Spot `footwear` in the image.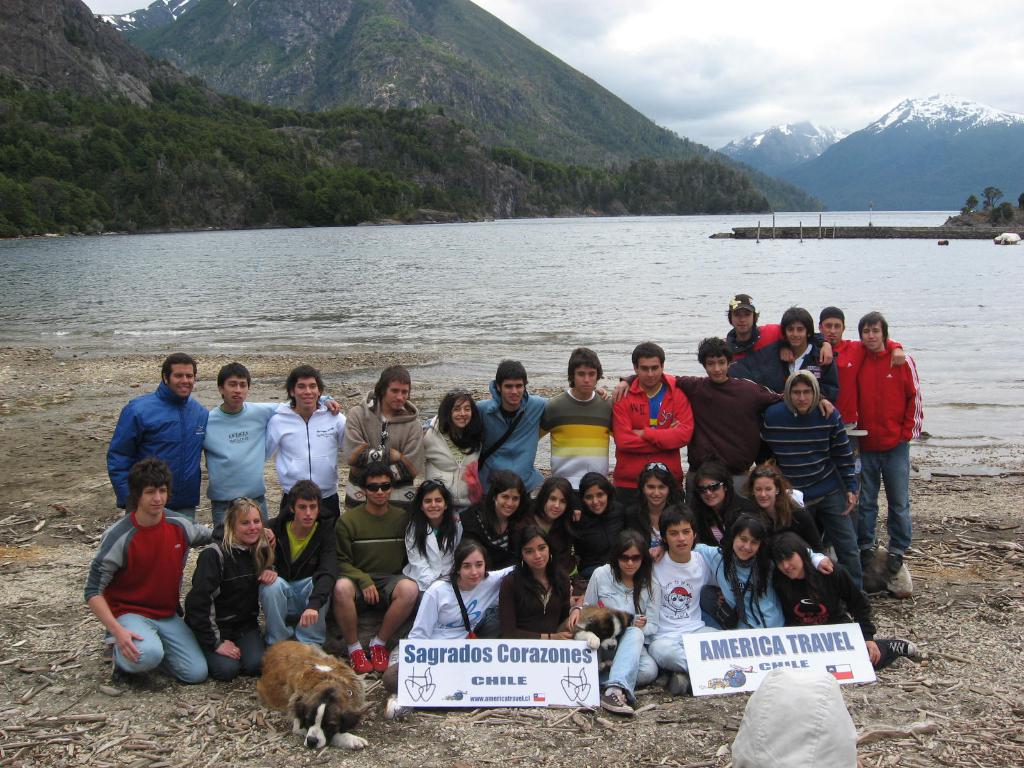
`footwear` found at left=861, top=545, right=881, bottom=562.
